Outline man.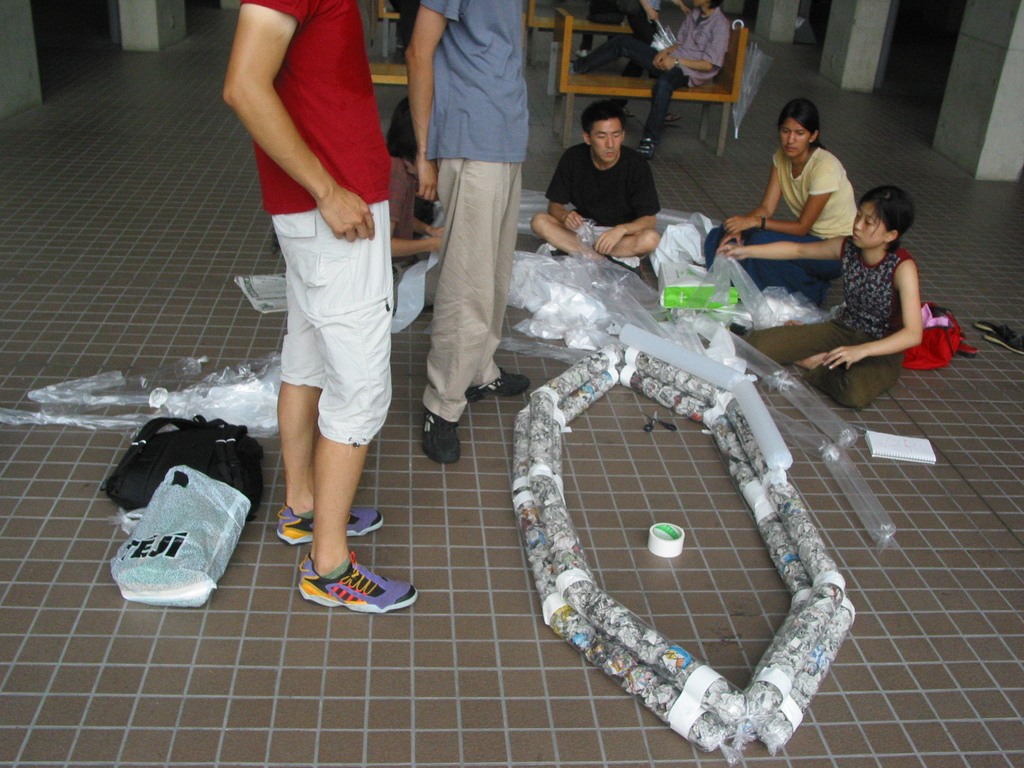
Outline: rect(575, 0, 733, 161).
